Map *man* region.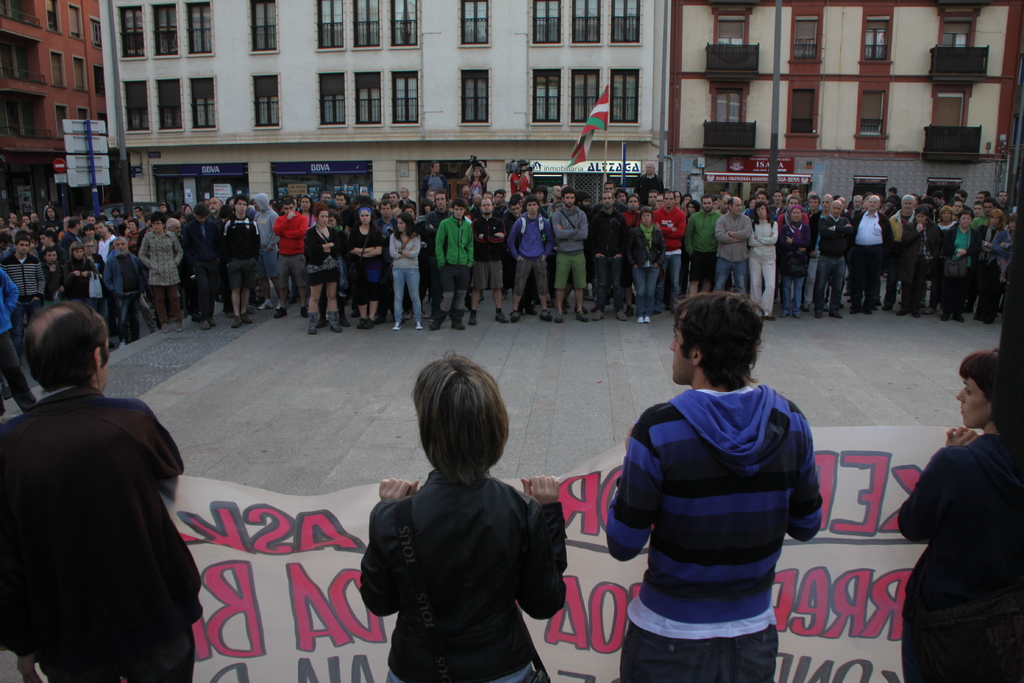
Mapped to (552, 186, 588, 324).
